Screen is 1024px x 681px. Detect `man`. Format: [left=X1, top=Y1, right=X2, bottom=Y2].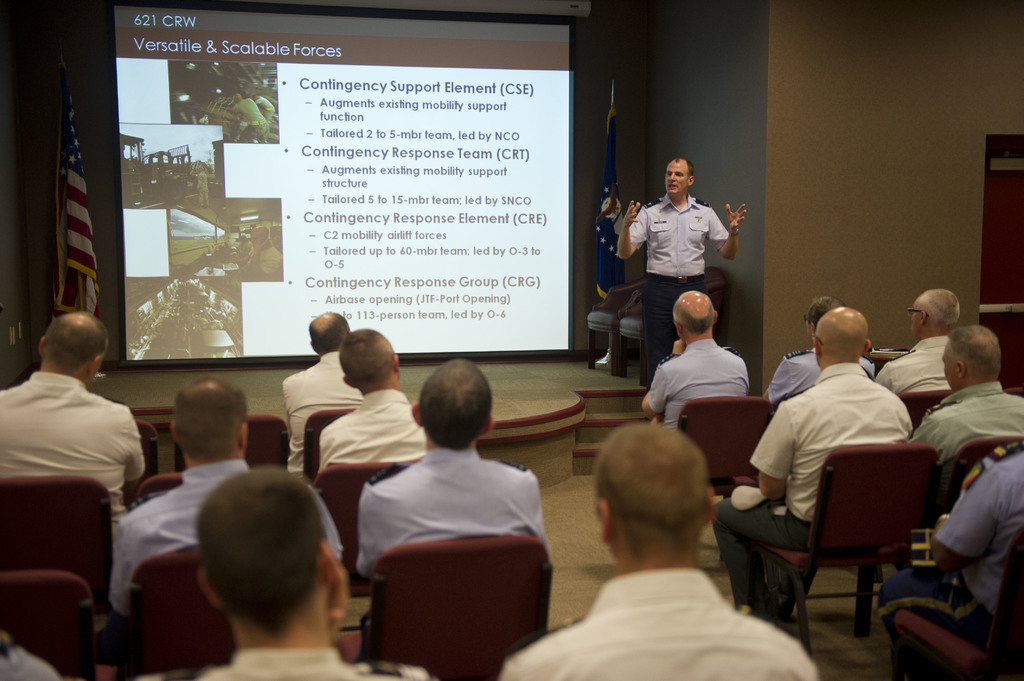
[left=320, top=326, right=429, bottom=468].
